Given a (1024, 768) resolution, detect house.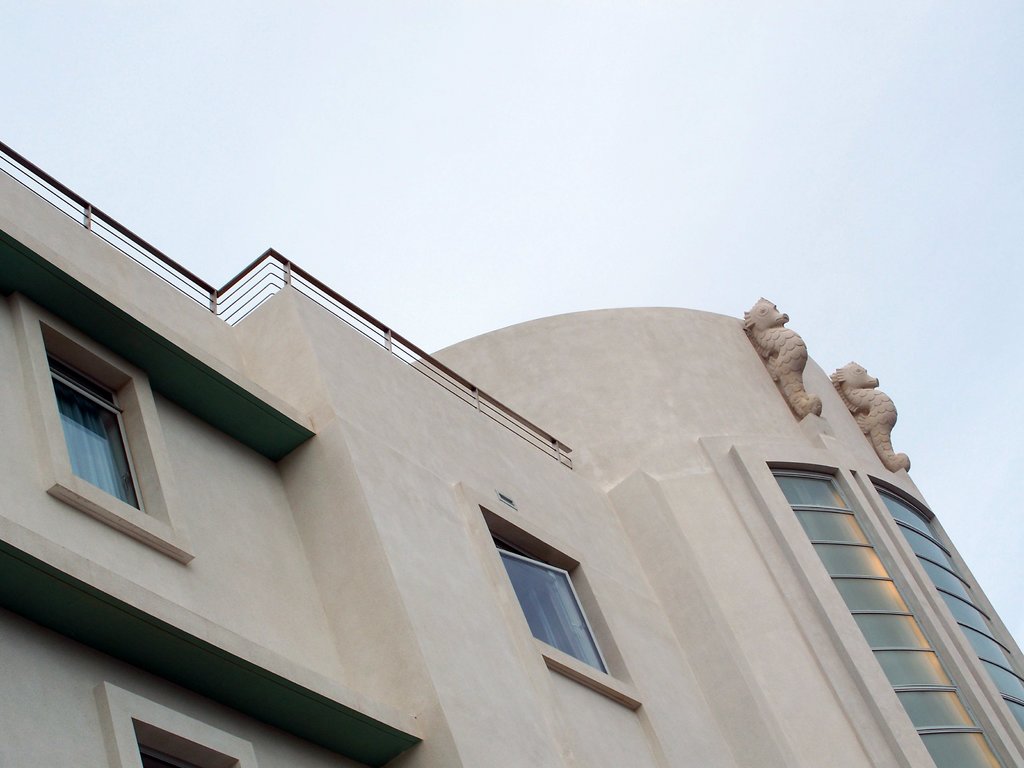
detection(0, 135, 1022, 767).
